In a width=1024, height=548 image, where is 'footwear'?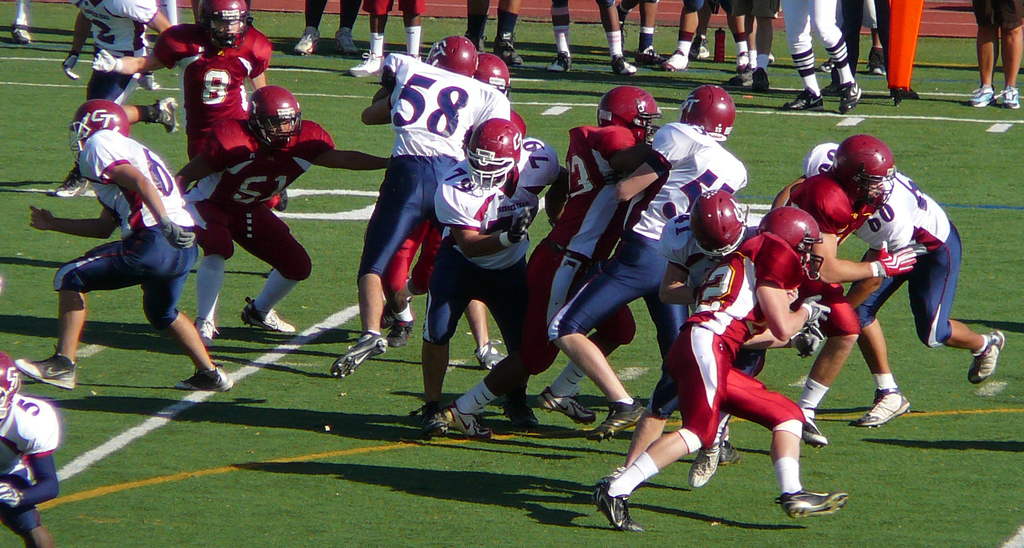
<region>330, 26, 361, 58</region>.
